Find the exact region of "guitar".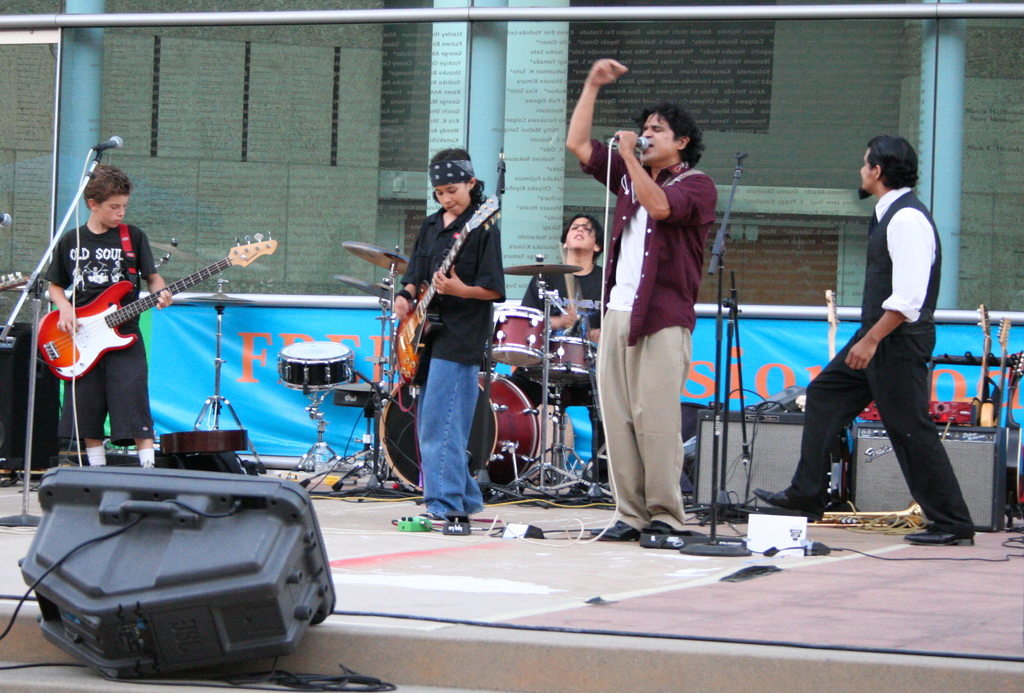
Exact region: (984,345,1023,425).
